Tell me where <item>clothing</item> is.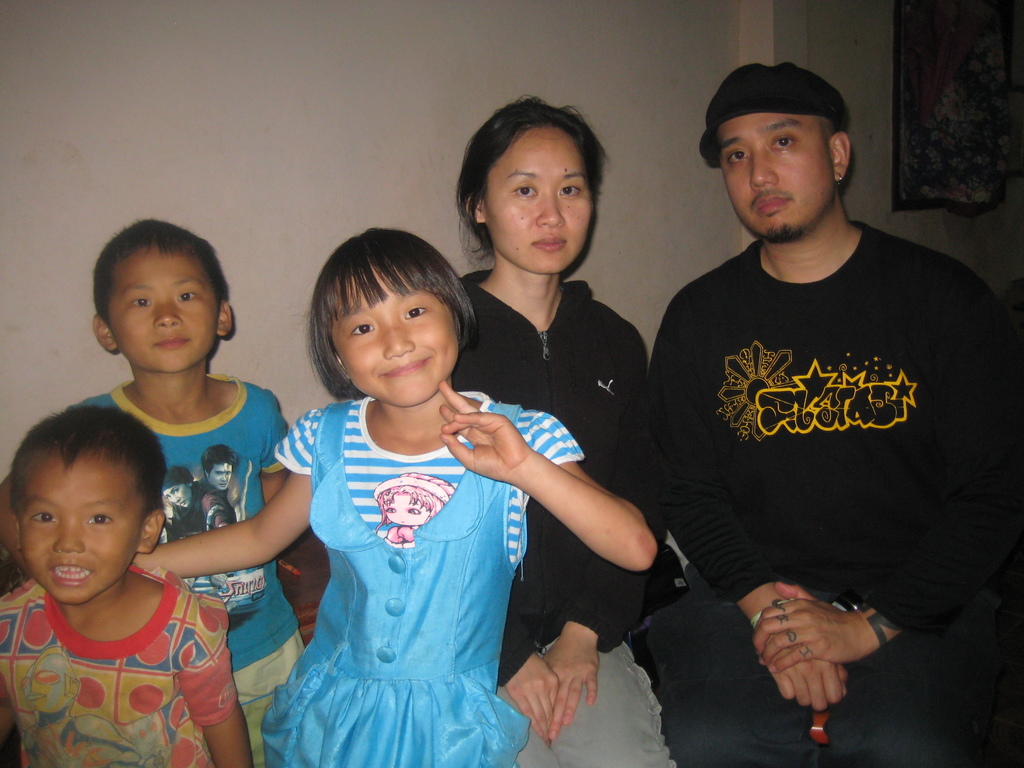
<item>clothing</item> is at x1=163, y1=484, x2=244, y2=585.
